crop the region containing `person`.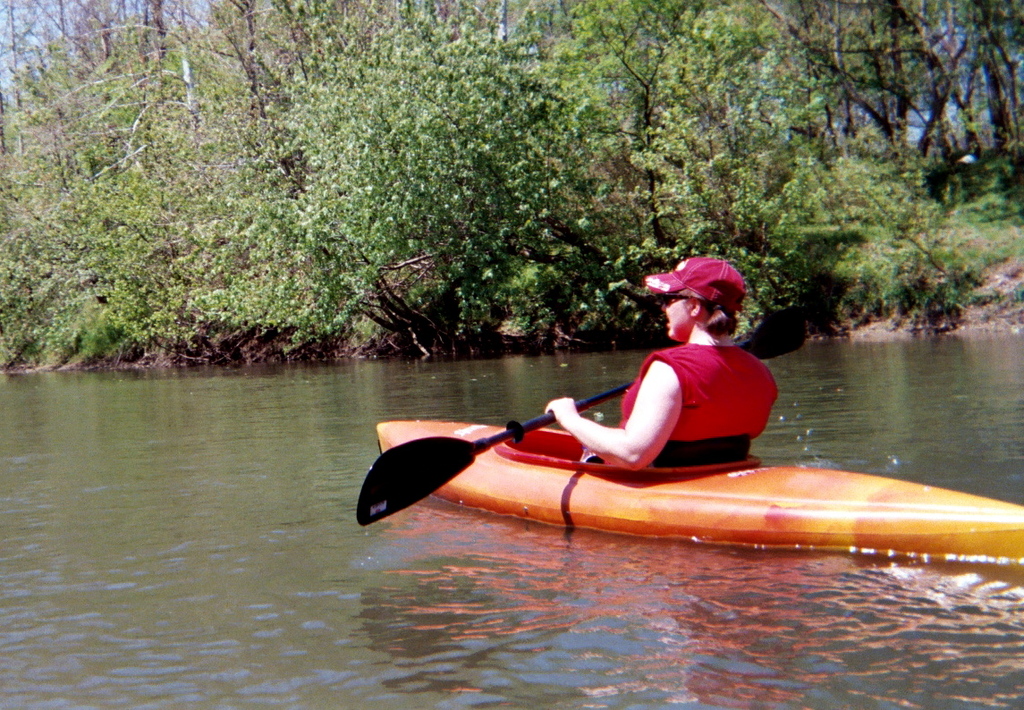
Crop region: {"x1": 599, "y1": 284, "x2": 784, "y2": 490}.
